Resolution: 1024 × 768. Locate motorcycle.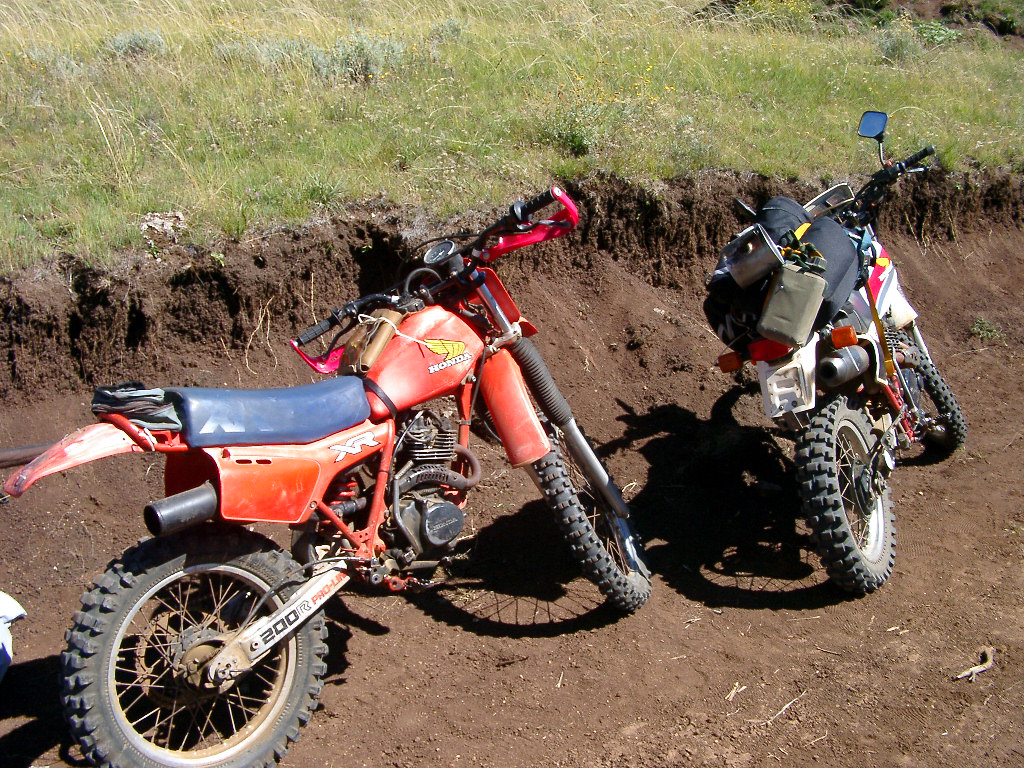
(701, 107, 961, 605).
